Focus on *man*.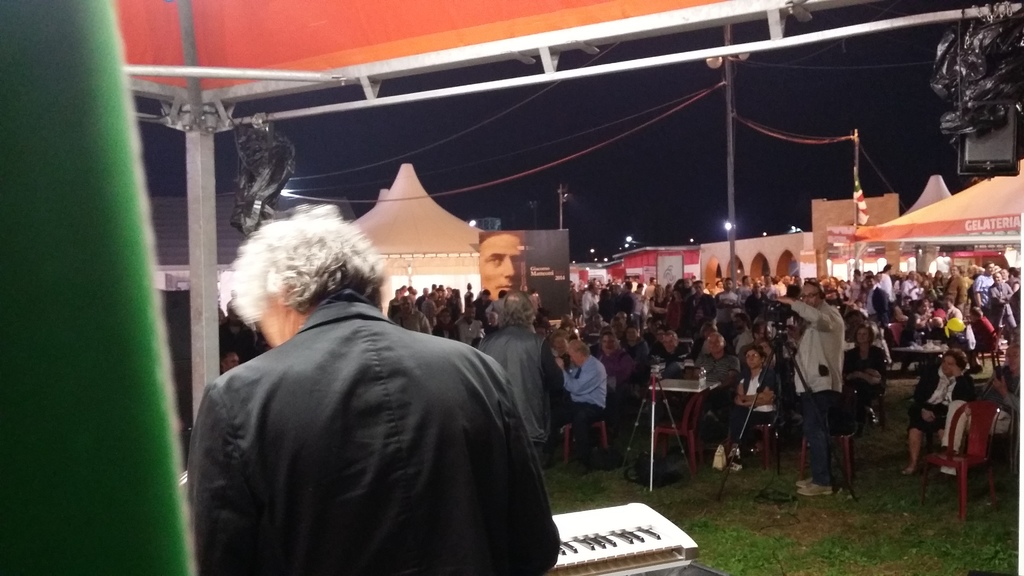
Focused at [x1=647, y1=332, x2=689, y2=375].
